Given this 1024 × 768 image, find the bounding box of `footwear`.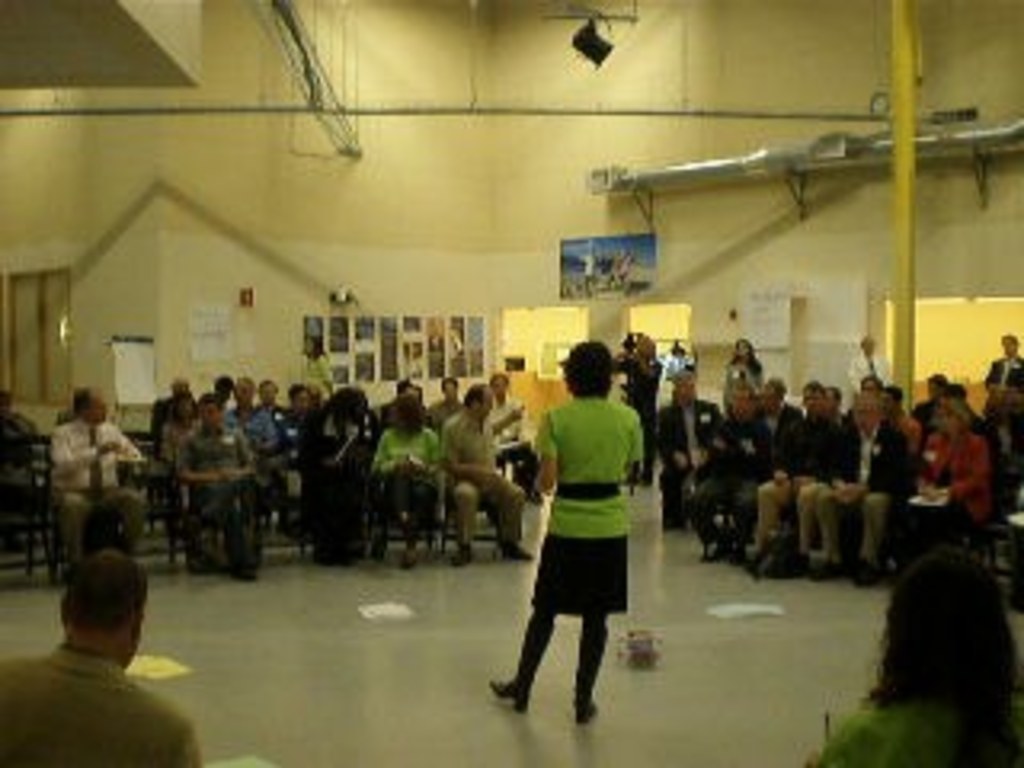
pyautogui.locateOnScreen(499, 538, 528, 557).
